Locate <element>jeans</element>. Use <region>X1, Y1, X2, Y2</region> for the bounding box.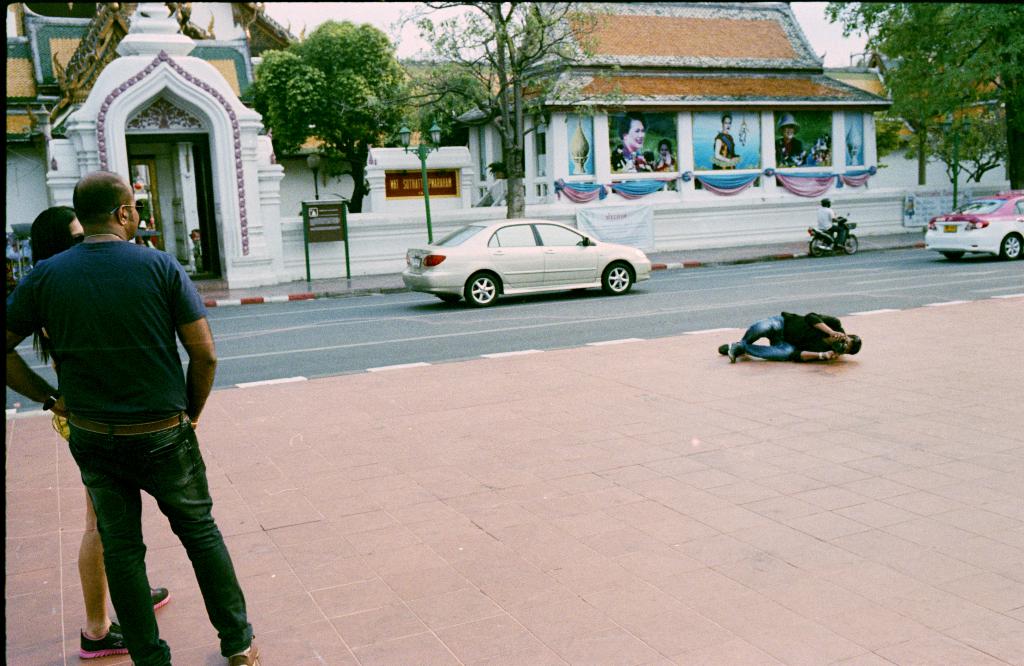
<region>45, 404, 245, 664</region>.
